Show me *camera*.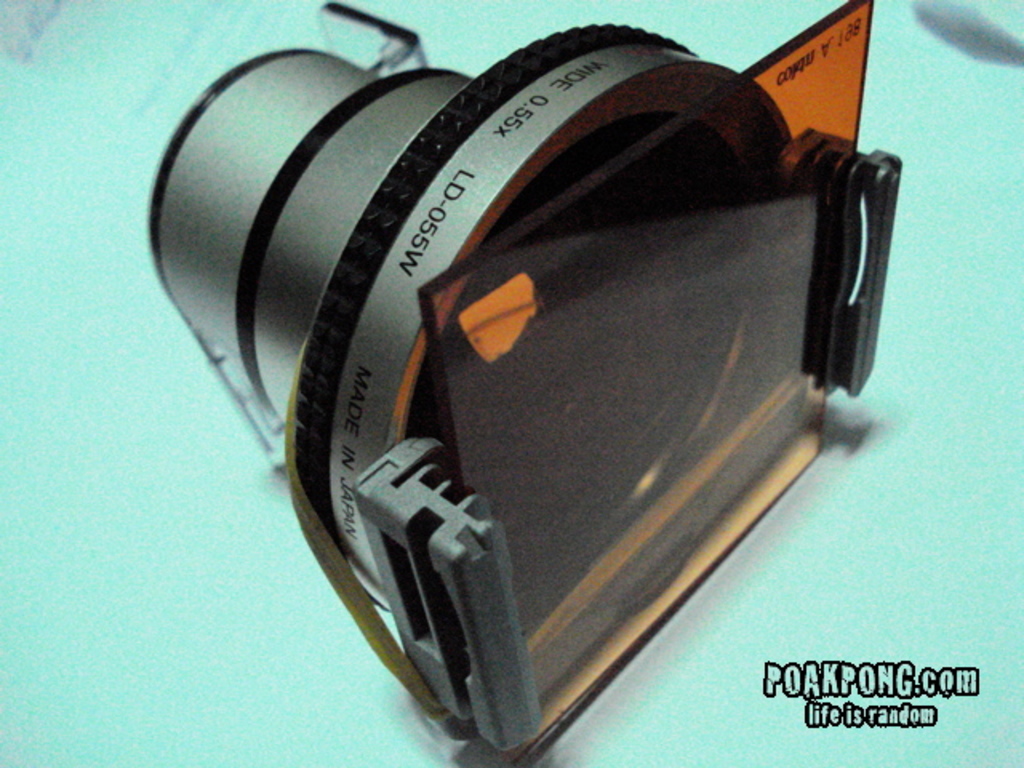
*camera* is here: 85,0,901,757.
